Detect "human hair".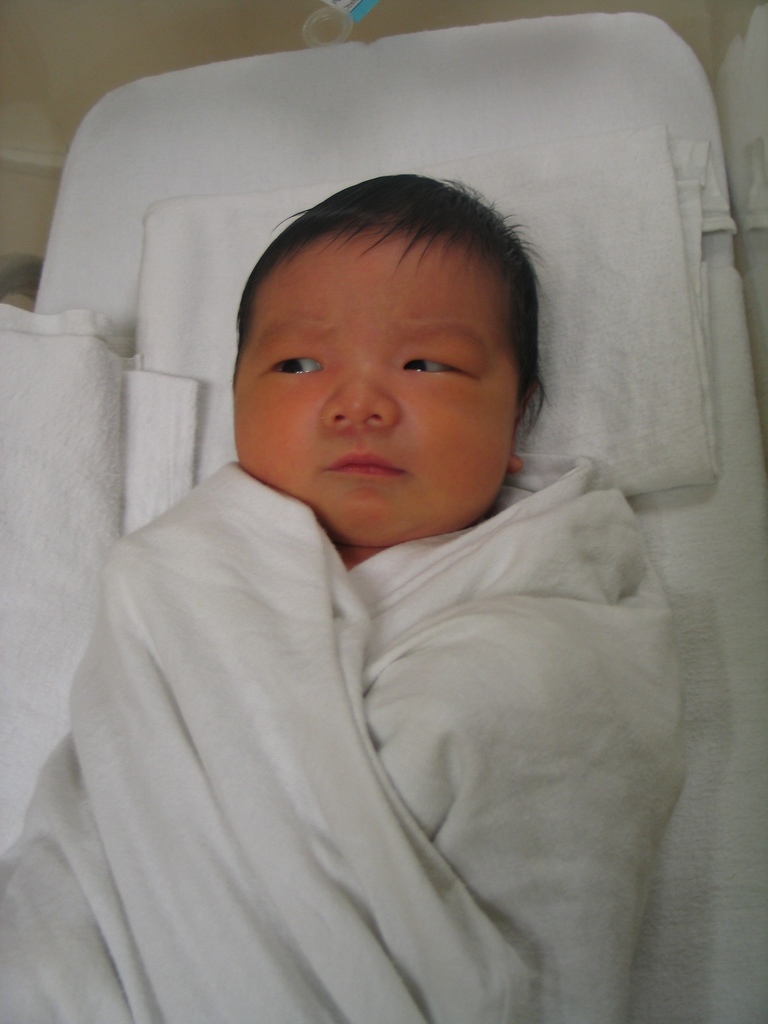
Detected at crop(218, 186, 552, 406).
